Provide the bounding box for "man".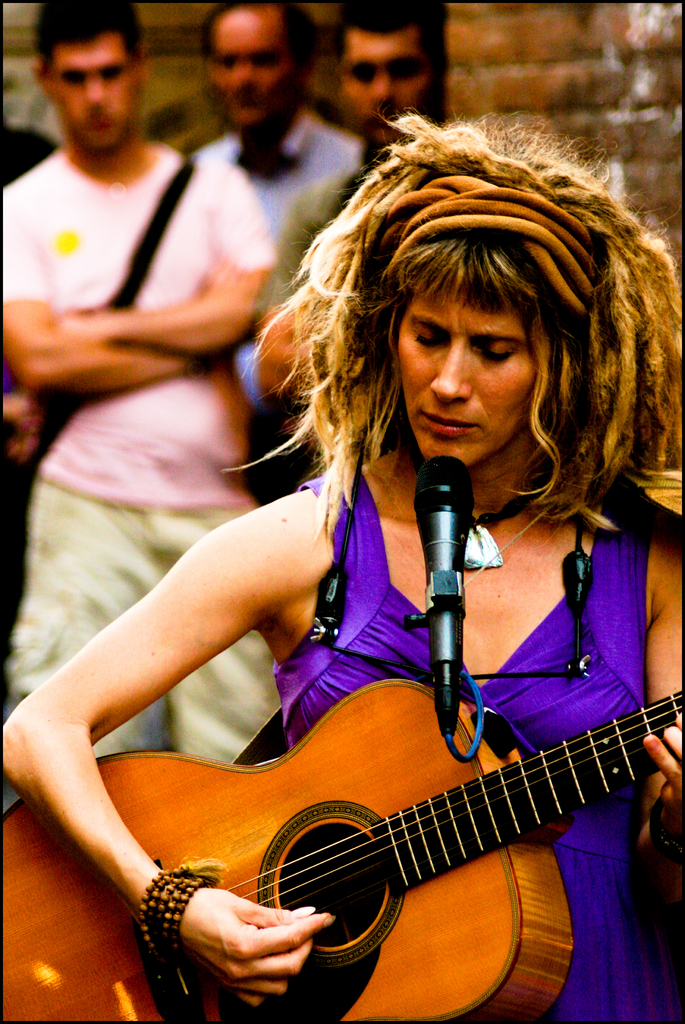
(0, 18, 267, 576).
